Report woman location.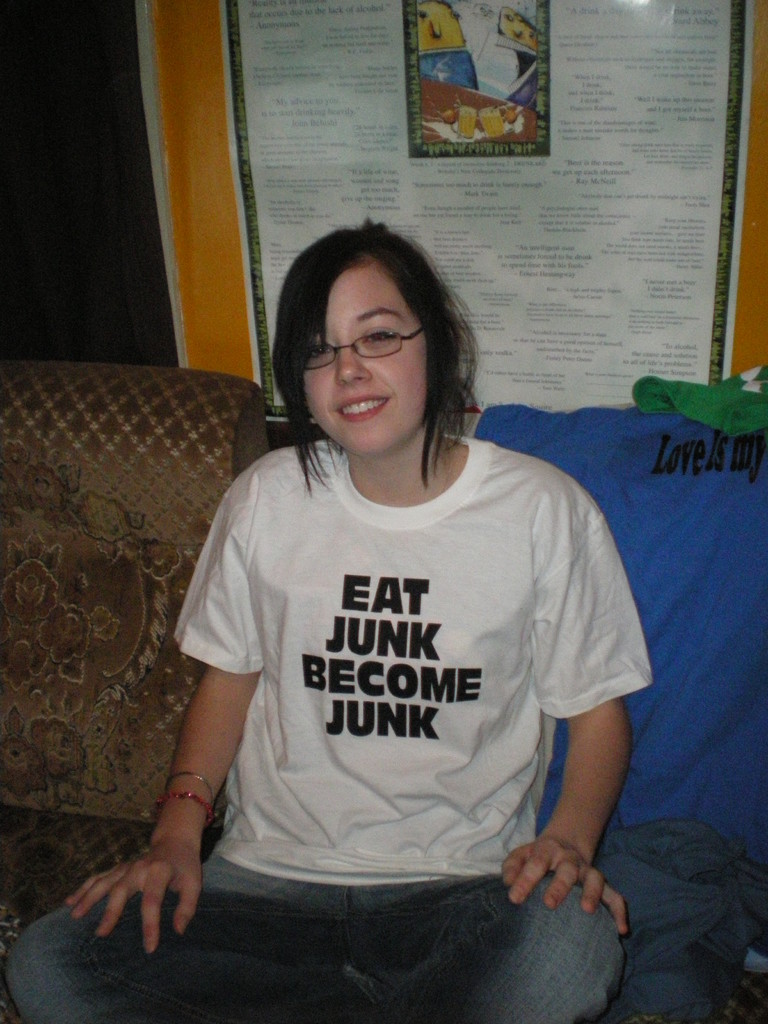
Report: detection(131, 173, 643, 995).
